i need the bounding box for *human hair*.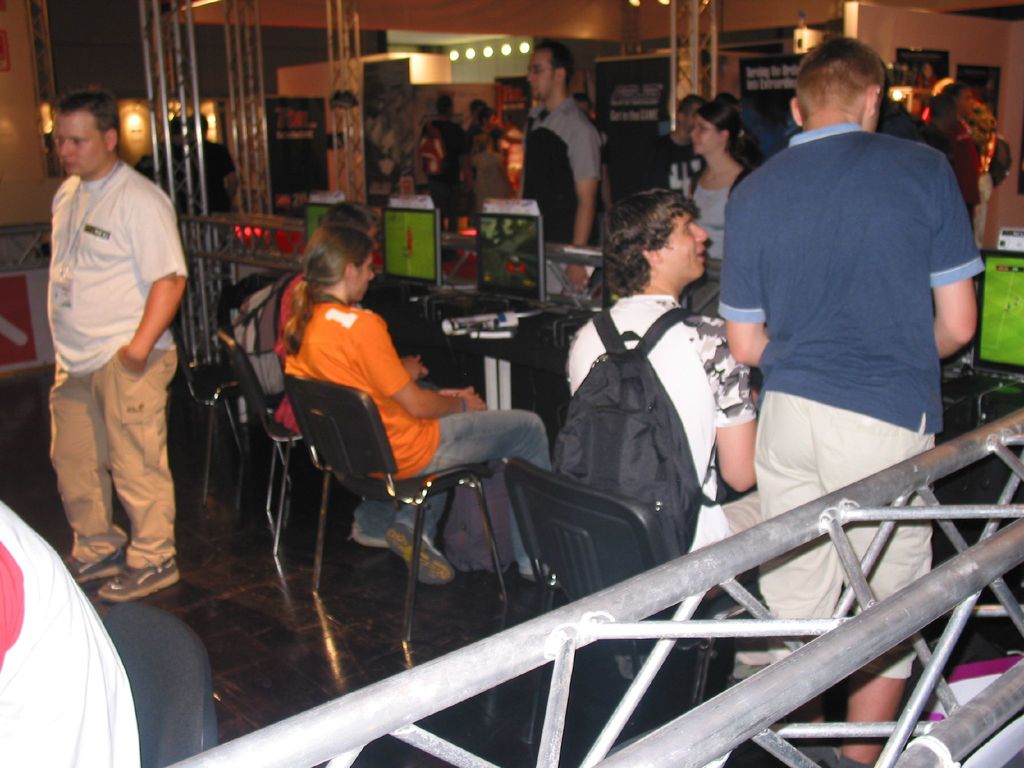
Here it is: [x1=278, y1=223, x2=372, y2=355].
